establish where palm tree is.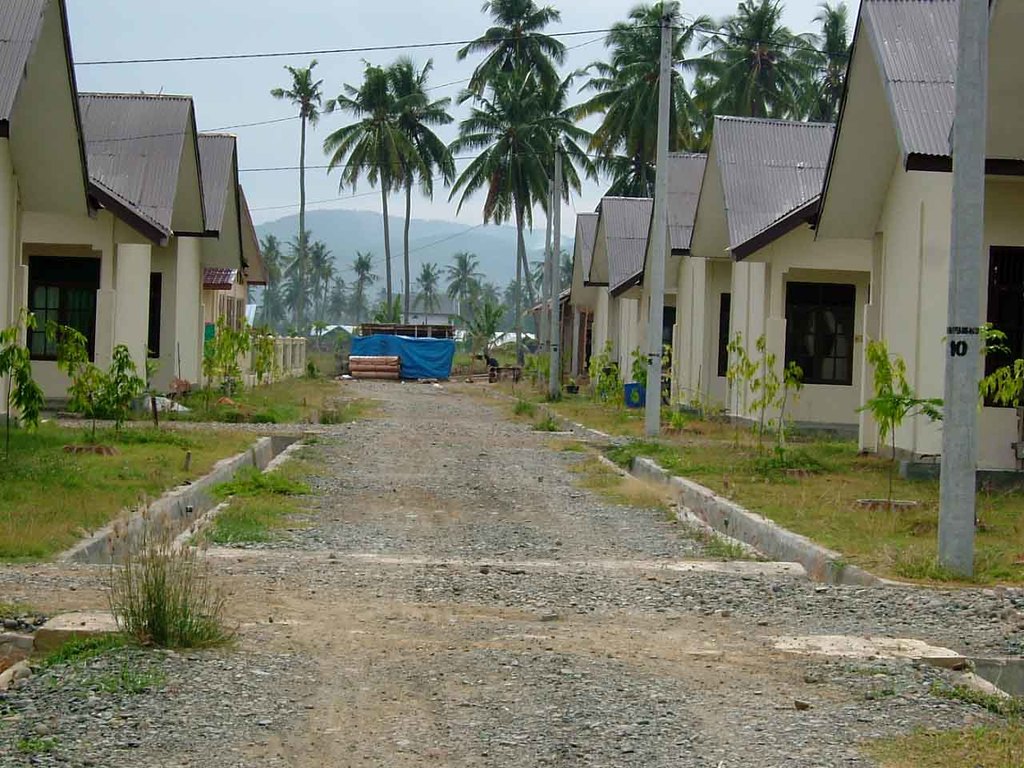
Established at bbox(578, 6, 678, 228).
